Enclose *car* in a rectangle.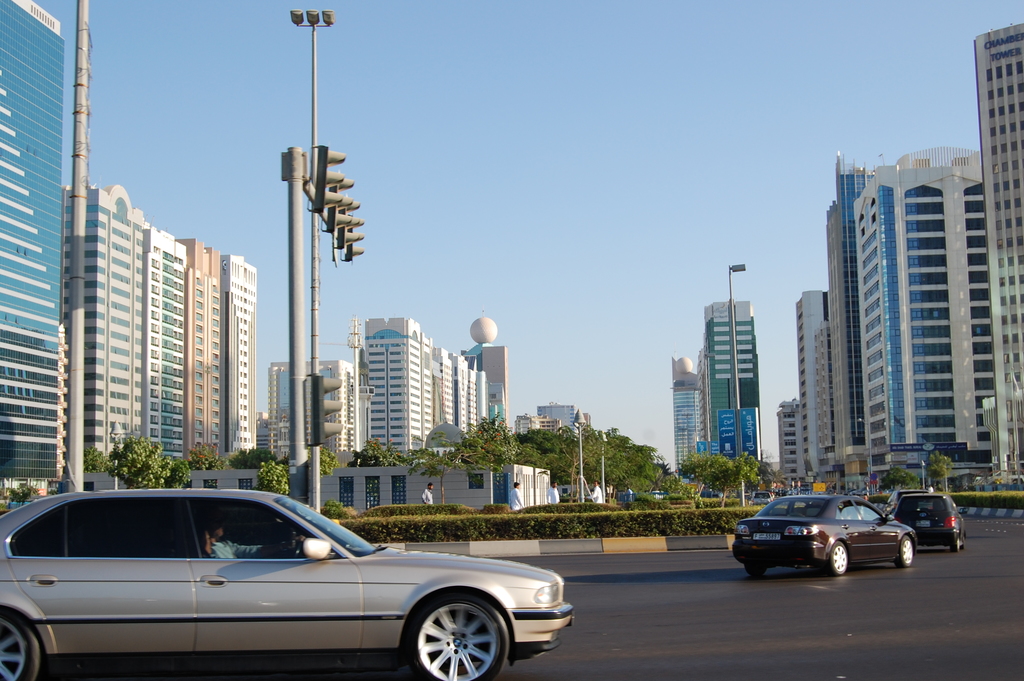
{"x1": 777, "y1": 488, "x2": 787, "y2": 493}.
